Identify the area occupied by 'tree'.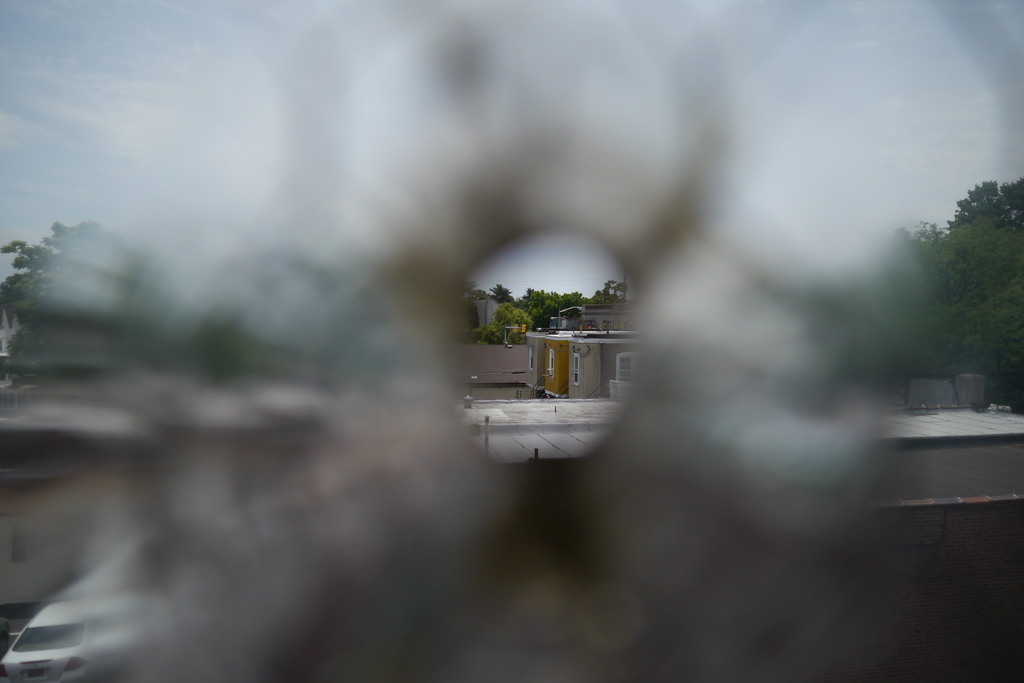
Area: [x1=953, y1=180, x2=1023, y2=372].
